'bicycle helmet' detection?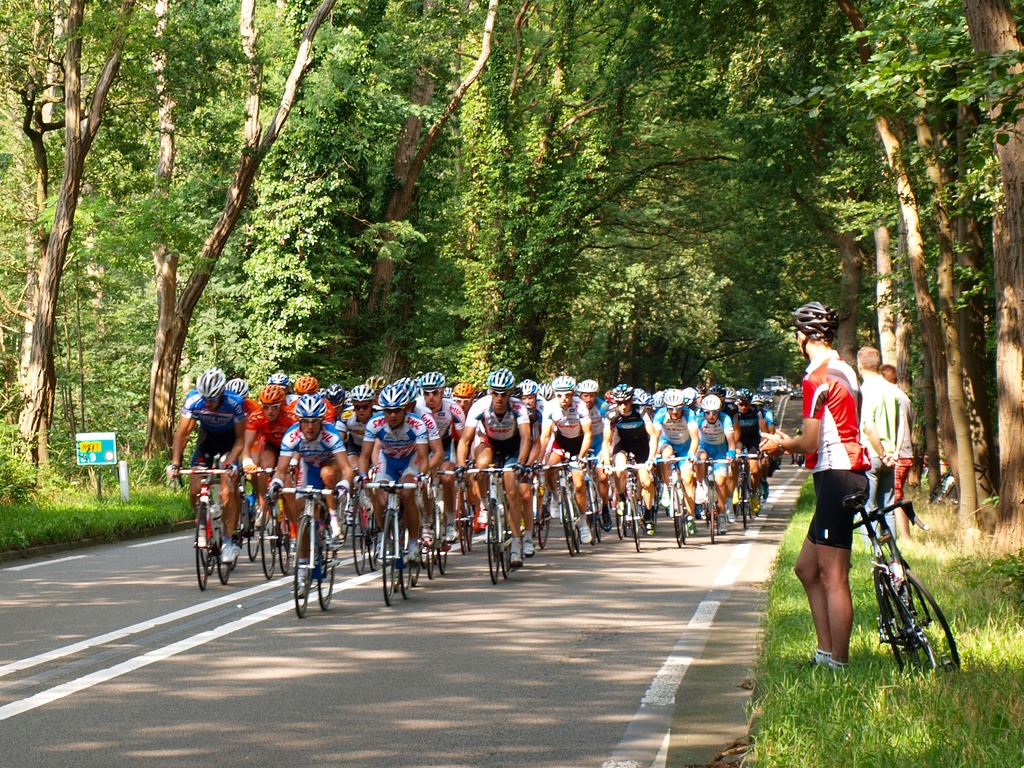
pyautogui.locateOnScreen(583, 381, 595, 395)
